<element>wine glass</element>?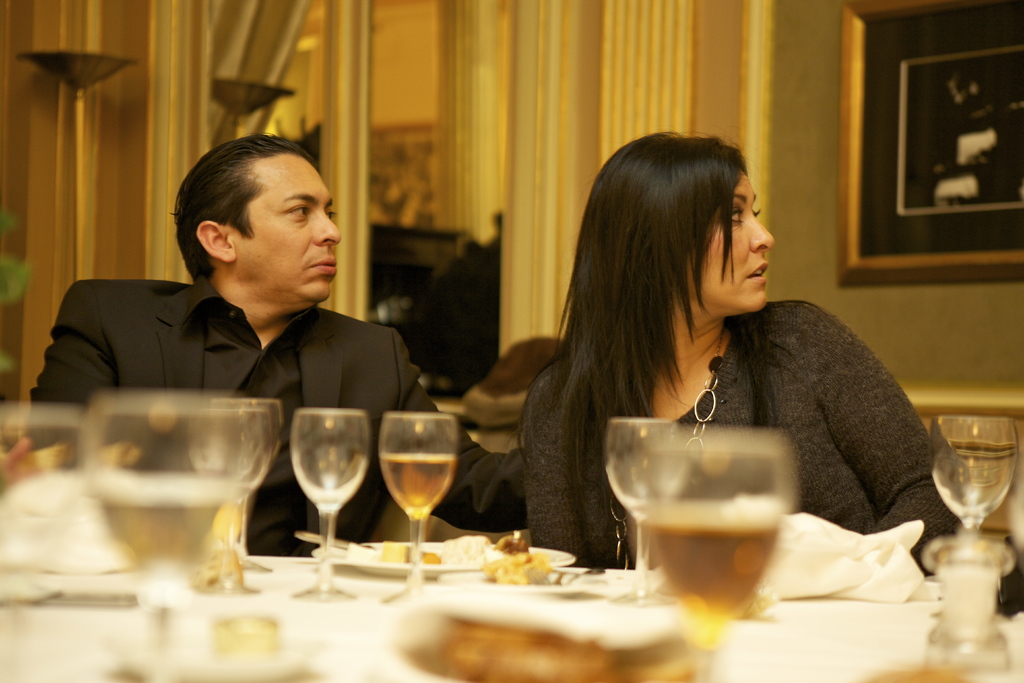
{"x1": 642, "y1": 422, "x2": 785, "y2": 682}
